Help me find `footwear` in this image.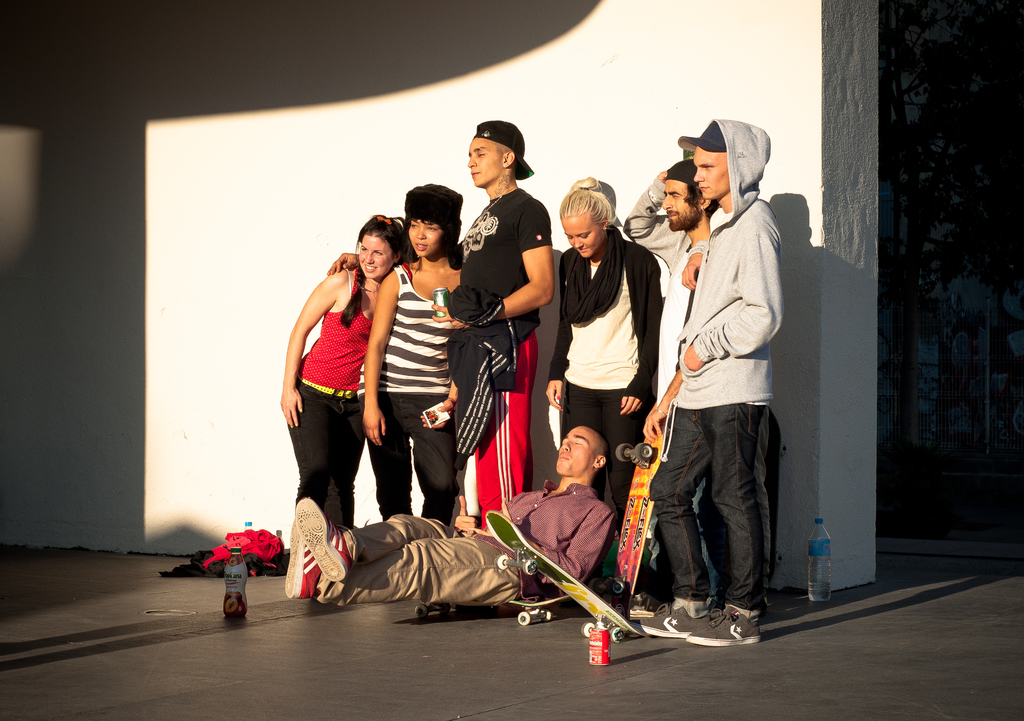
Found it: pyautogui.locateOnScreen(694, 594, 775, 652).
